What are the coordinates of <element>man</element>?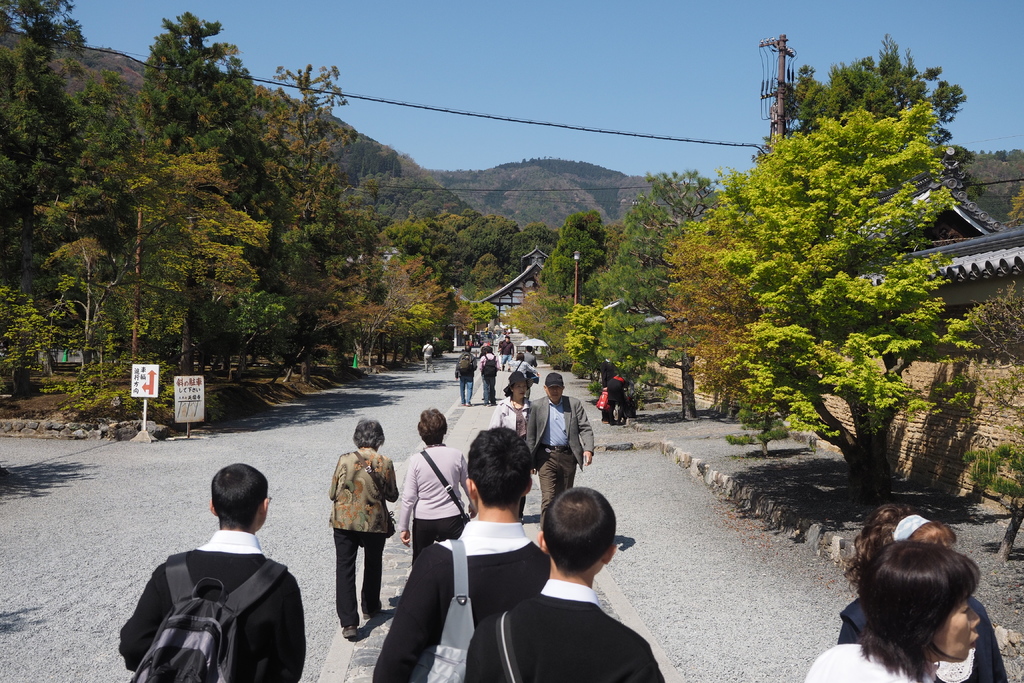
(477, 343, 499, 407).
